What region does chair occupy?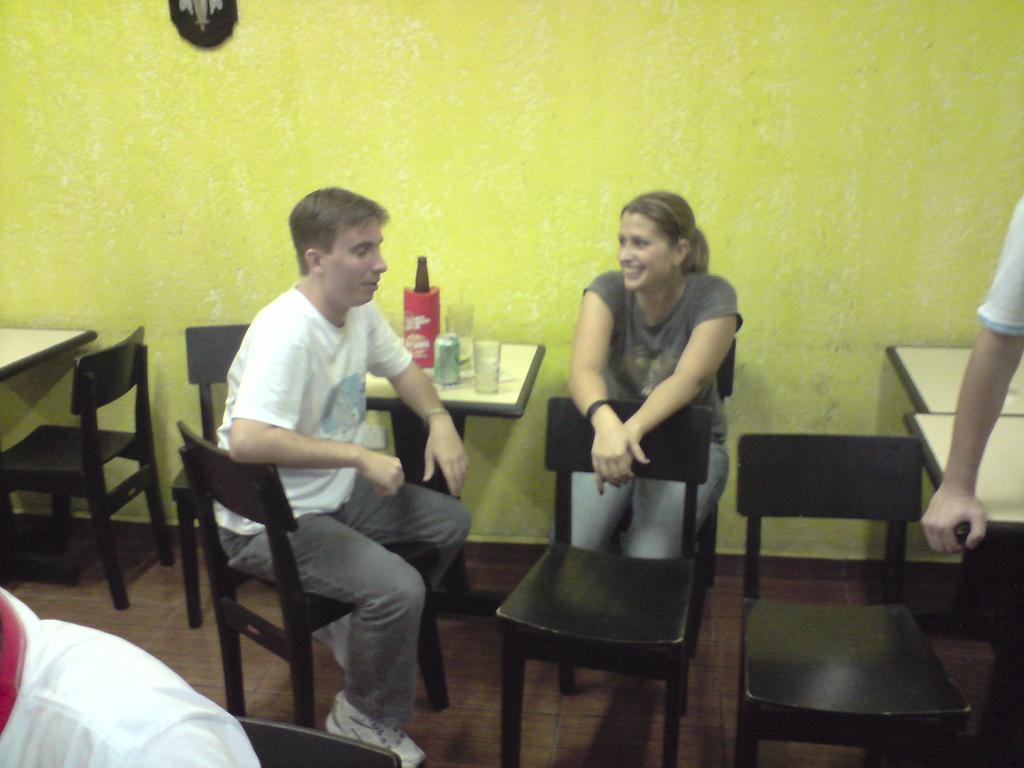
detection(494, 399, 712, 767).
